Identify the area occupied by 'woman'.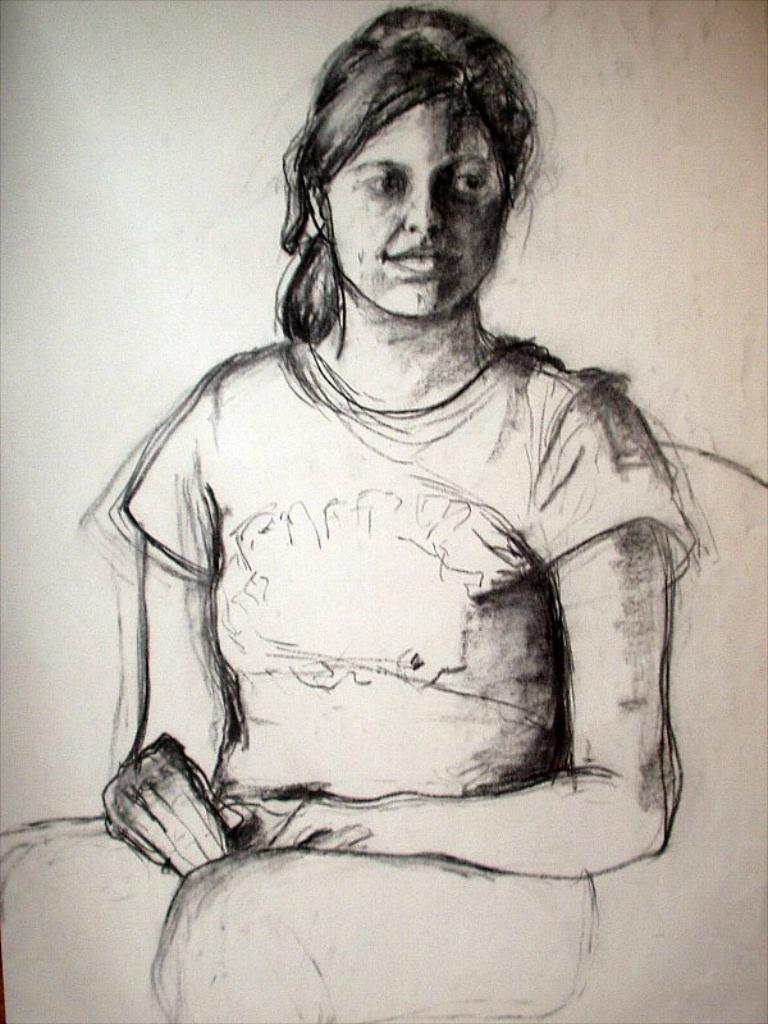
Area: l=74, t=0, r=705, b=996.
